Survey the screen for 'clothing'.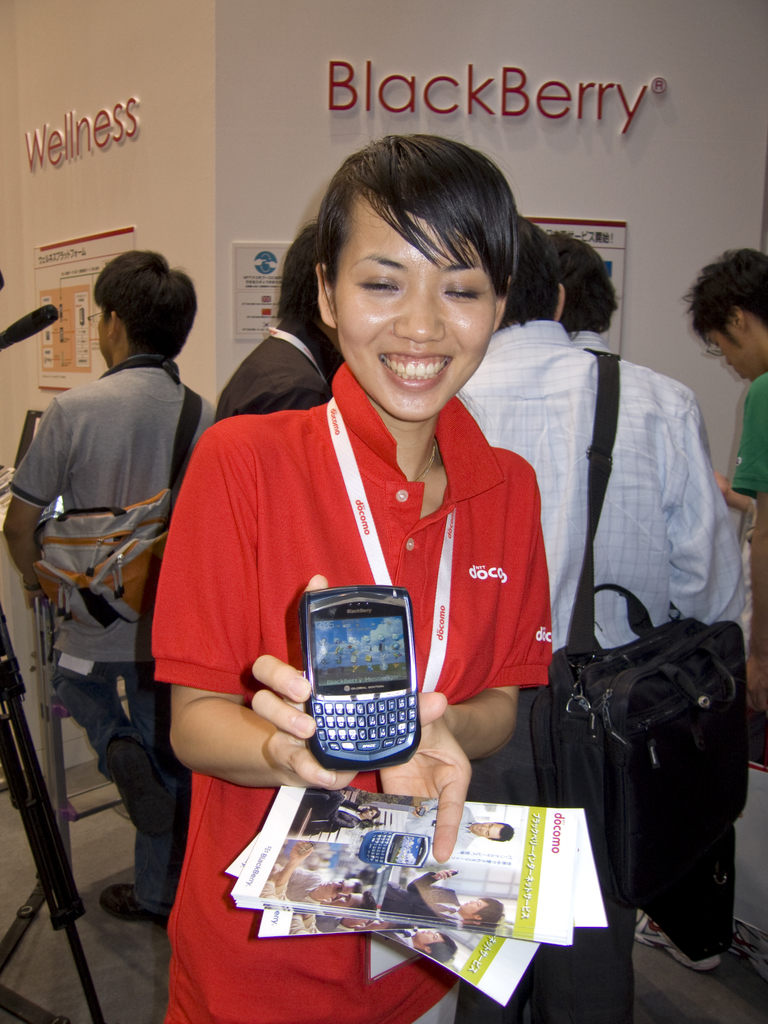
Survey found: (left=723, top=367, right=767, bottom=488).
